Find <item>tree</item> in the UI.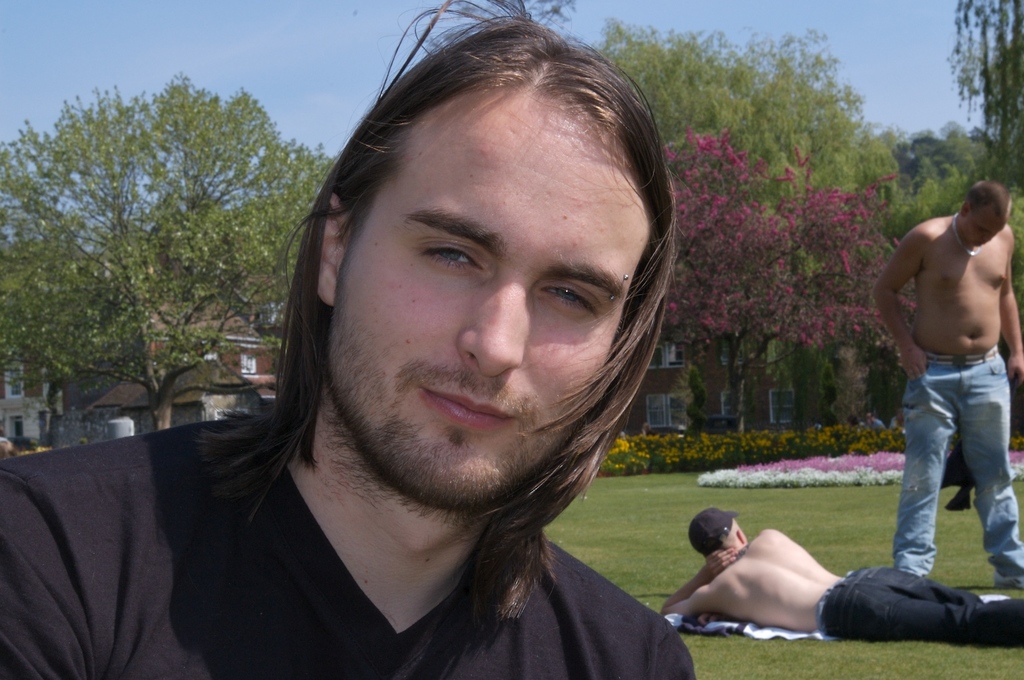
UI element at select_region(945, 0, 1023, 192).
